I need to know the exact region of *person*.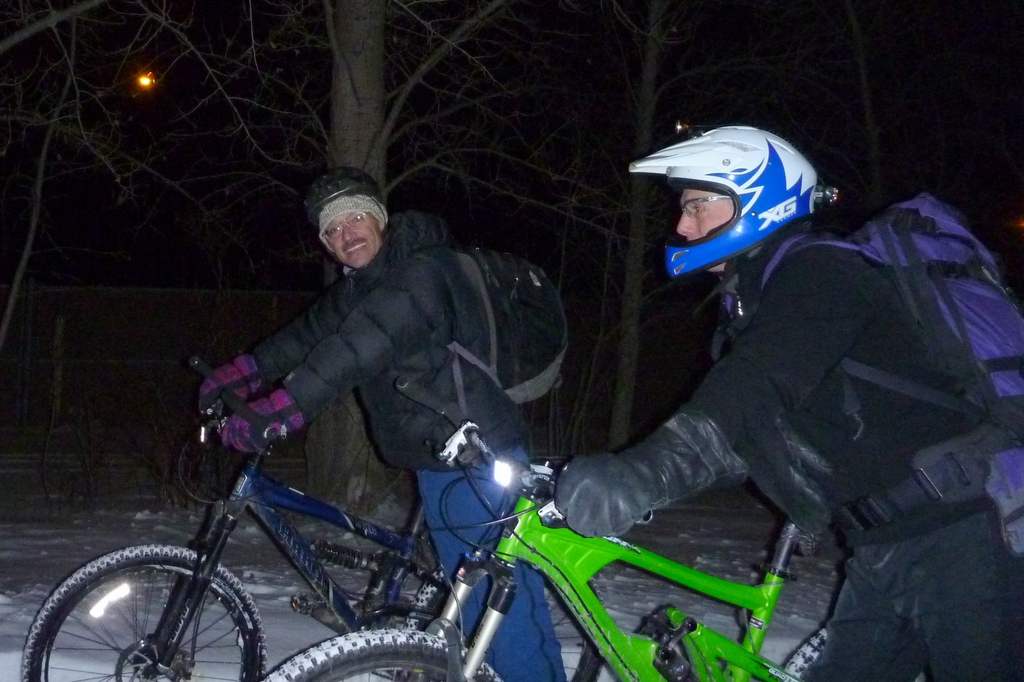
Region: [x1=552, y1=120, x2=1023, y2=681].
